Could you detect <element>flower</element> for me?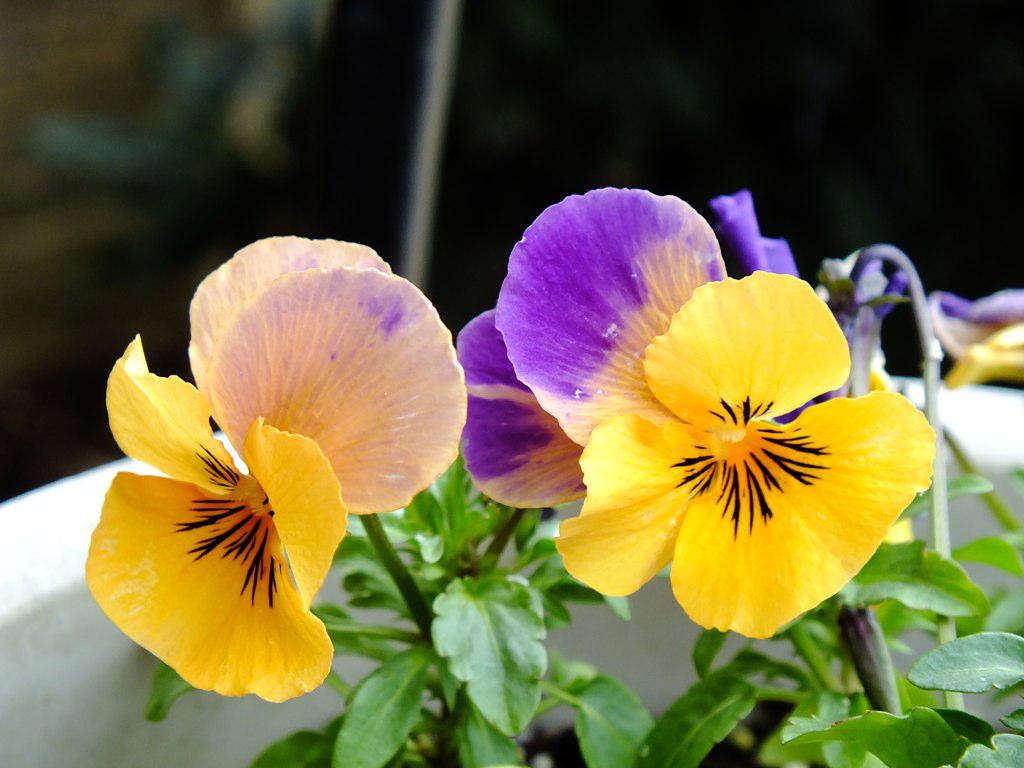
Detection result: <bbox>86, 231, 466, 705</bbox>.
